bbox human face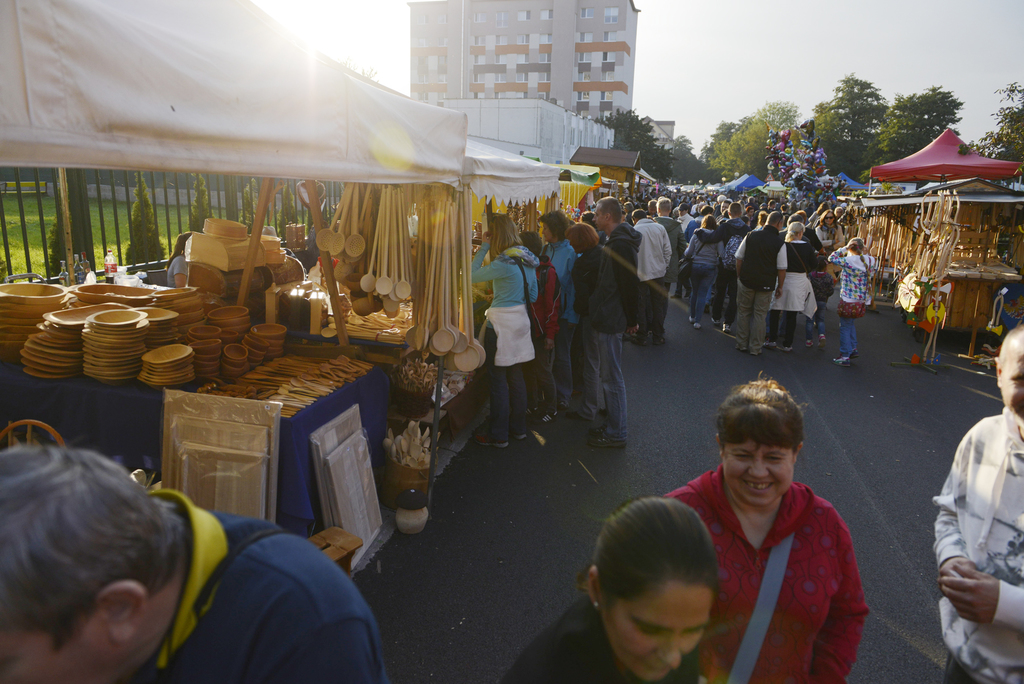
BBox(695, 204, 703, 214)
